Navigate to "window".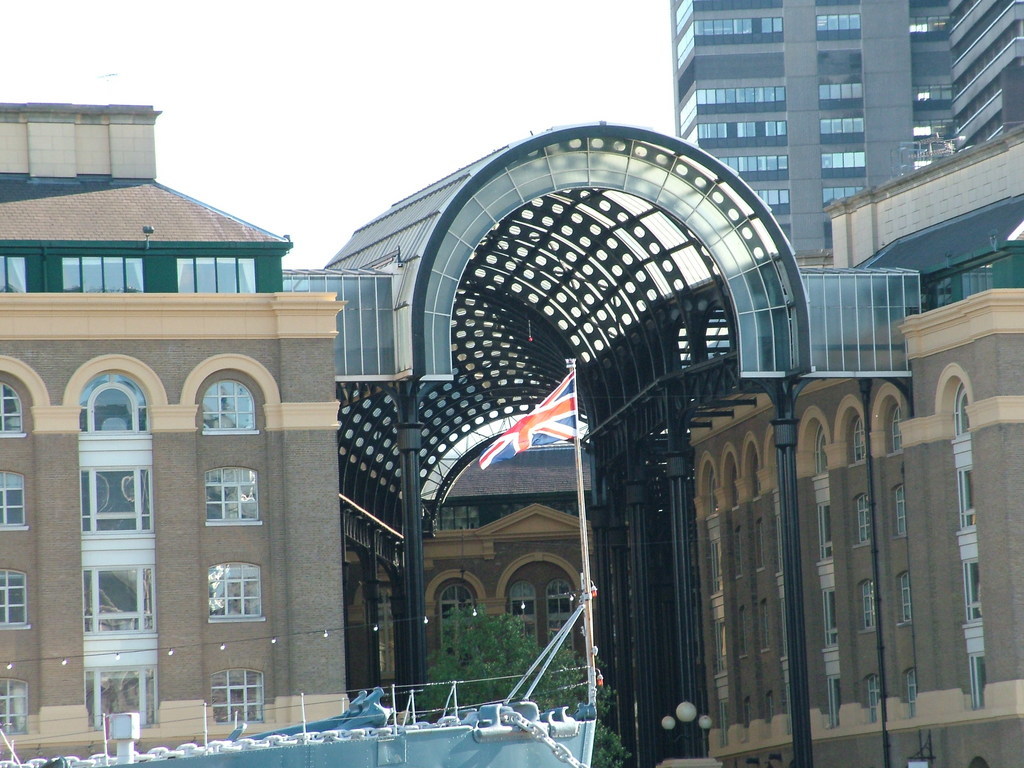
Navigation target: bbox(845, 497, 875, 549).
